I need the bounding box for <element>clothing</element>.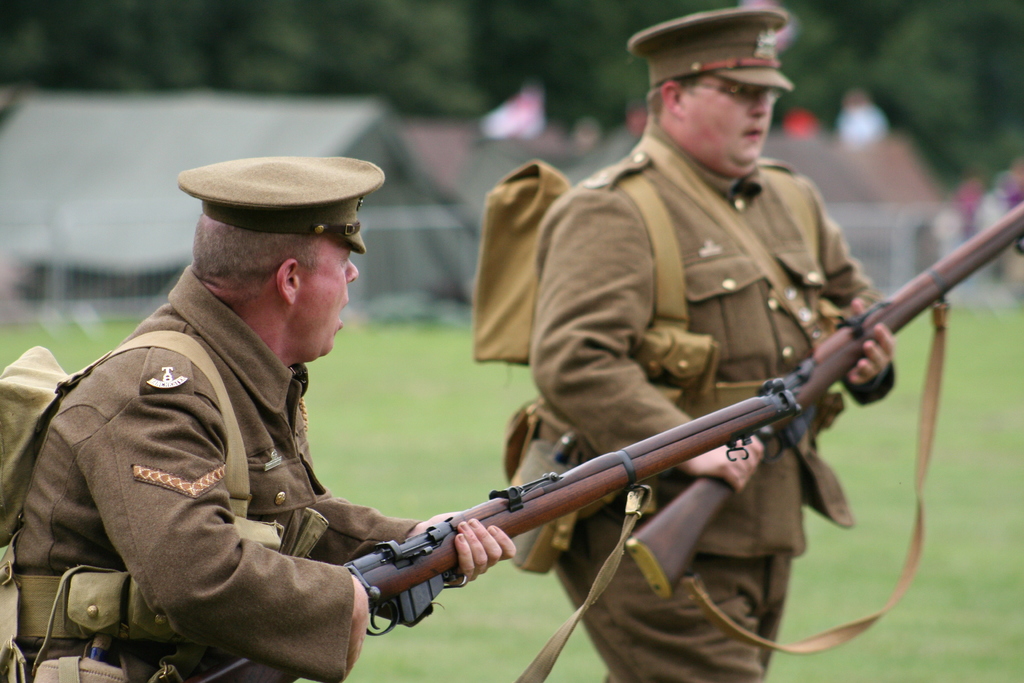
Here it is: x1=25, y1=215, x2=467, y2=682.
